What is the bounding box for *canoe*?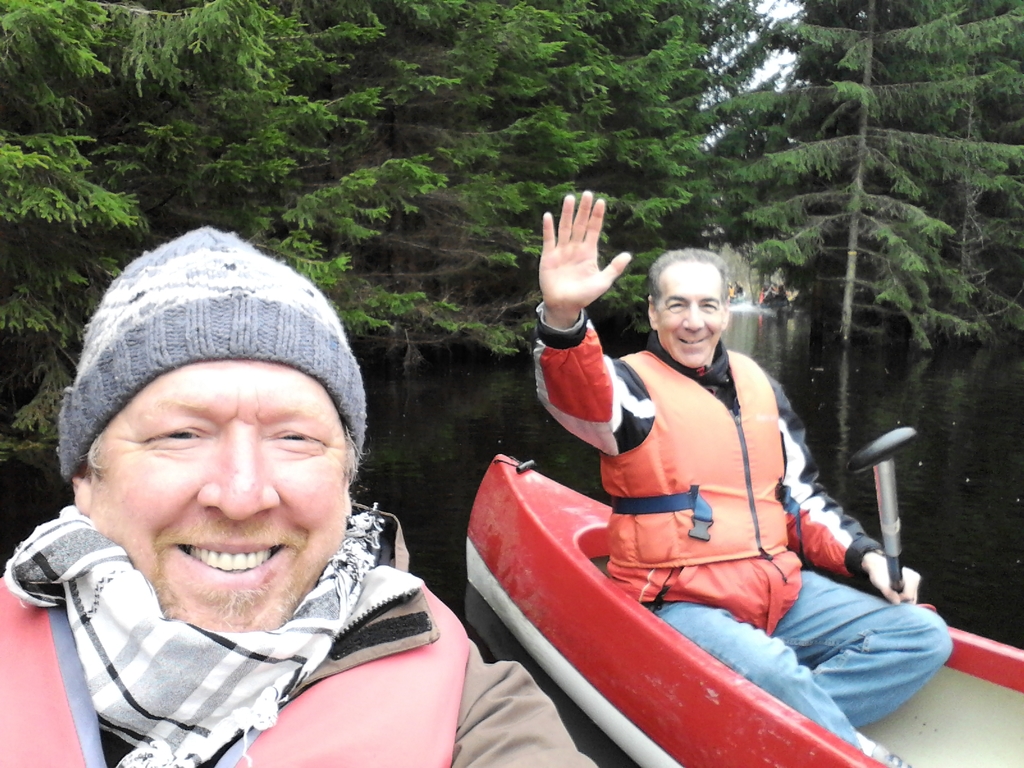
<region>462, 452, 1023, 767</region>.
